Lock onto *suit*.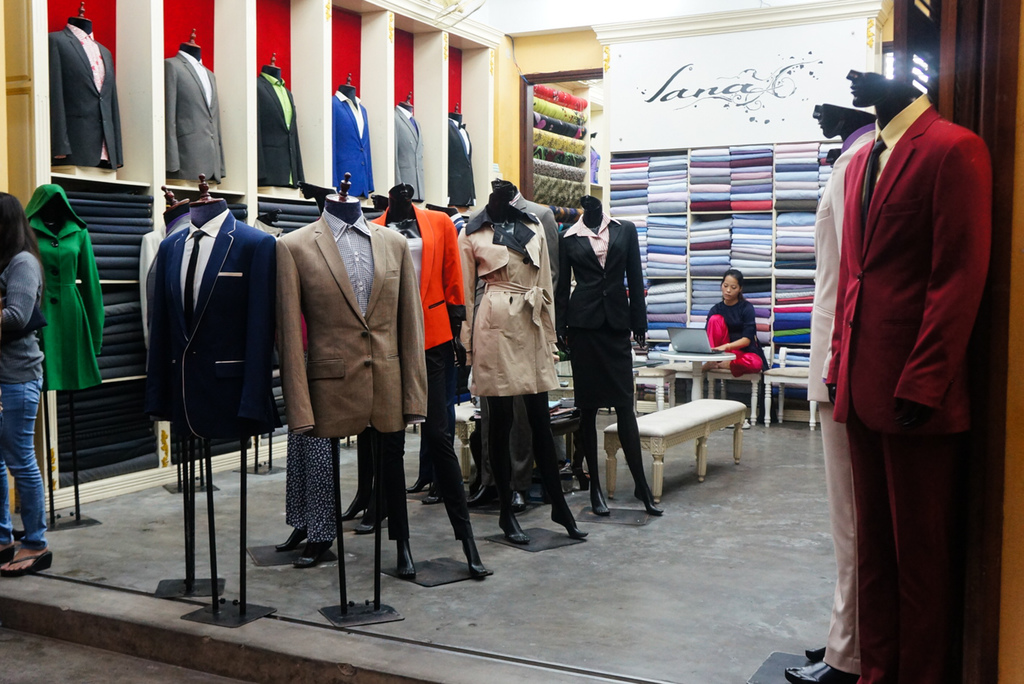
Locked: box=[448, 119, 478, 205].
